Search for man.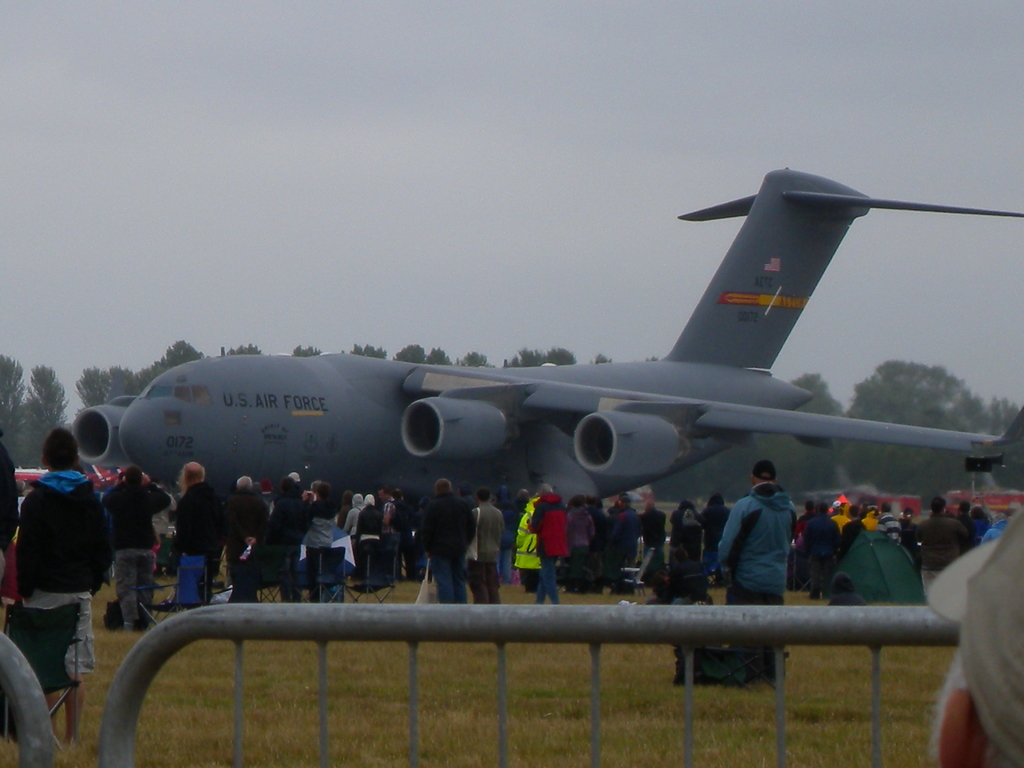
Found at l=410, t=481, r=473, b=606.
